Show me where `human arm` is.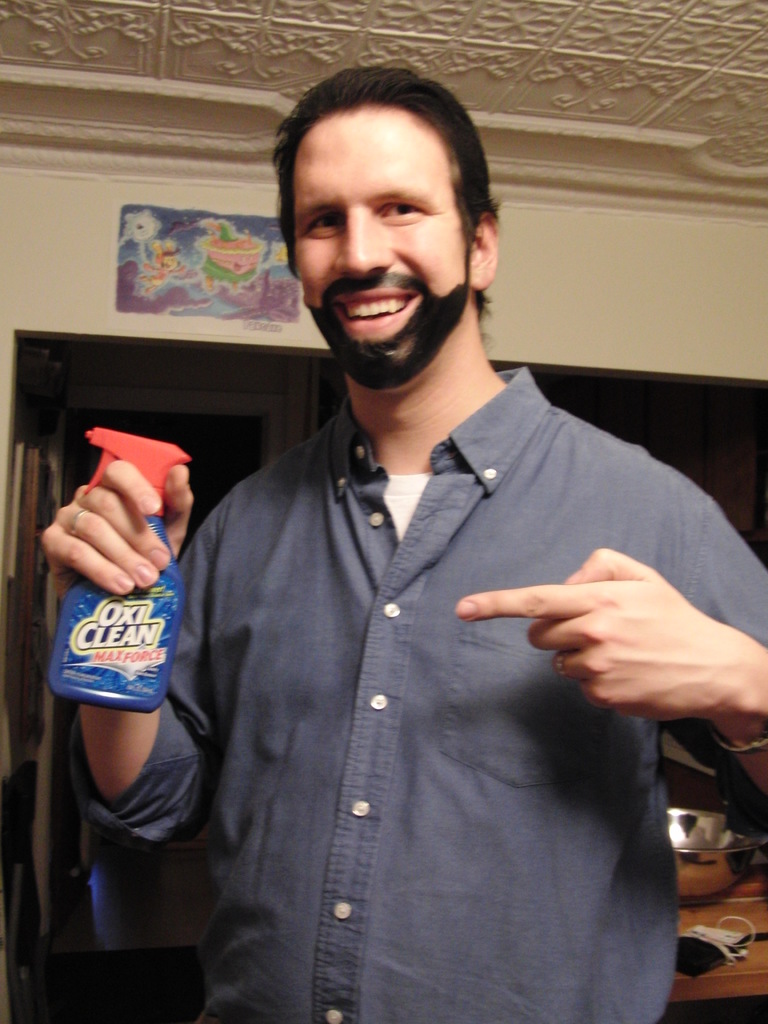
`human arm` is at l=454, t=468, r=762, b=783.
